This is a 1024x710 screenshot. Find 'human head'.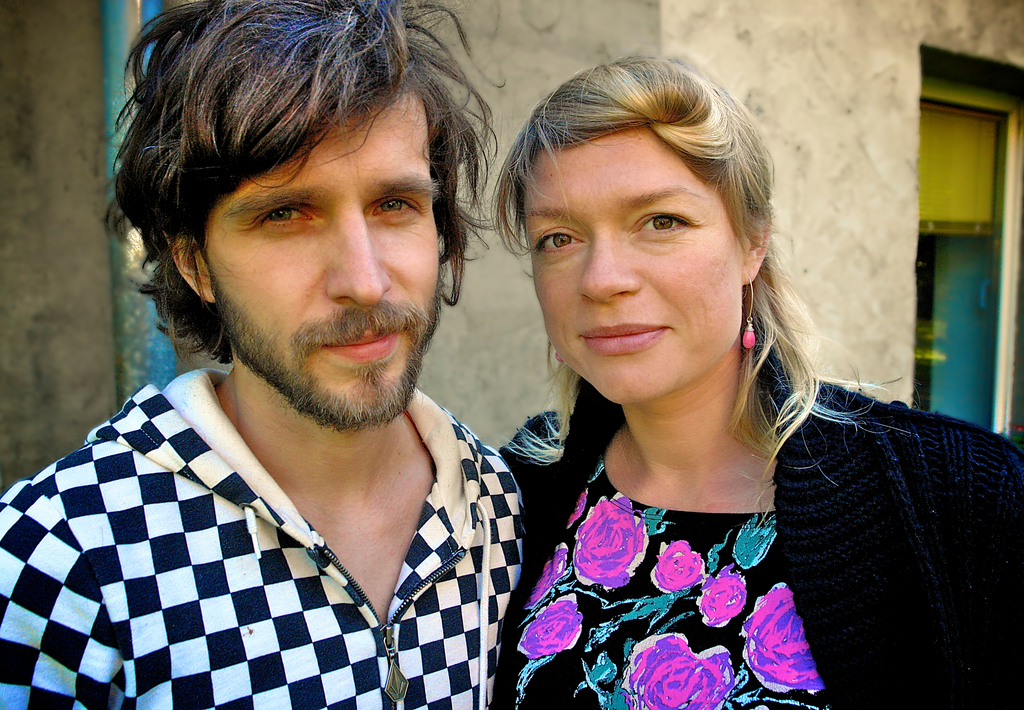
Bounding box: [111, 0, 467, 438].
